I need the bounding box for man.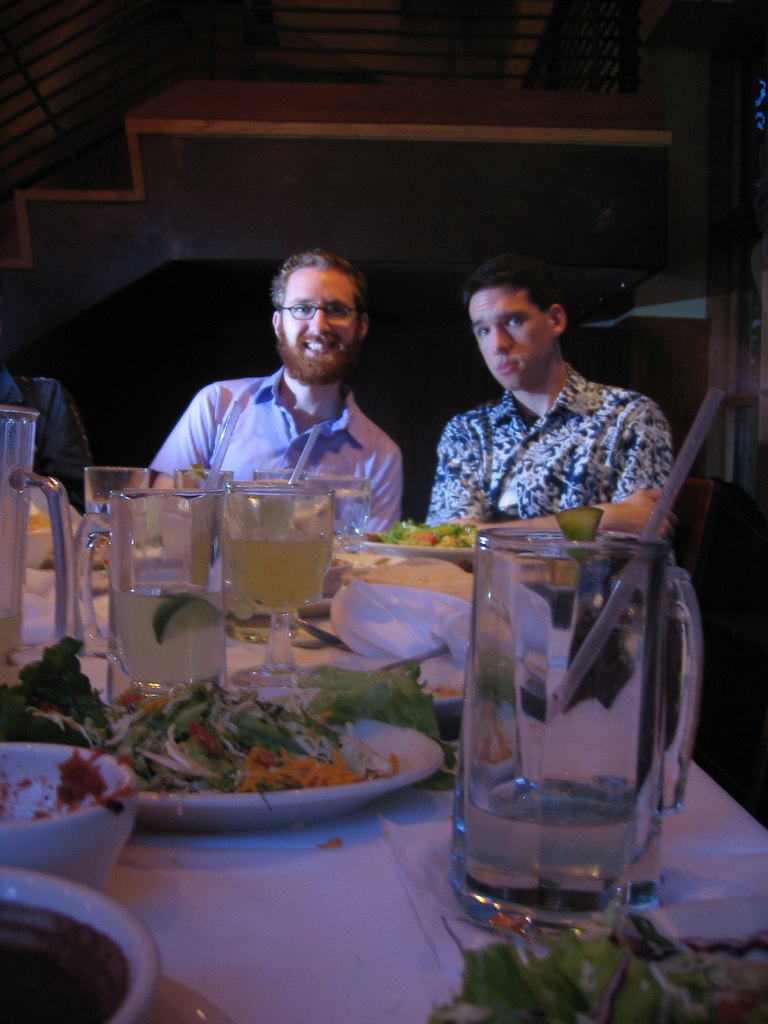
Here it is: [426,253,680,566].
